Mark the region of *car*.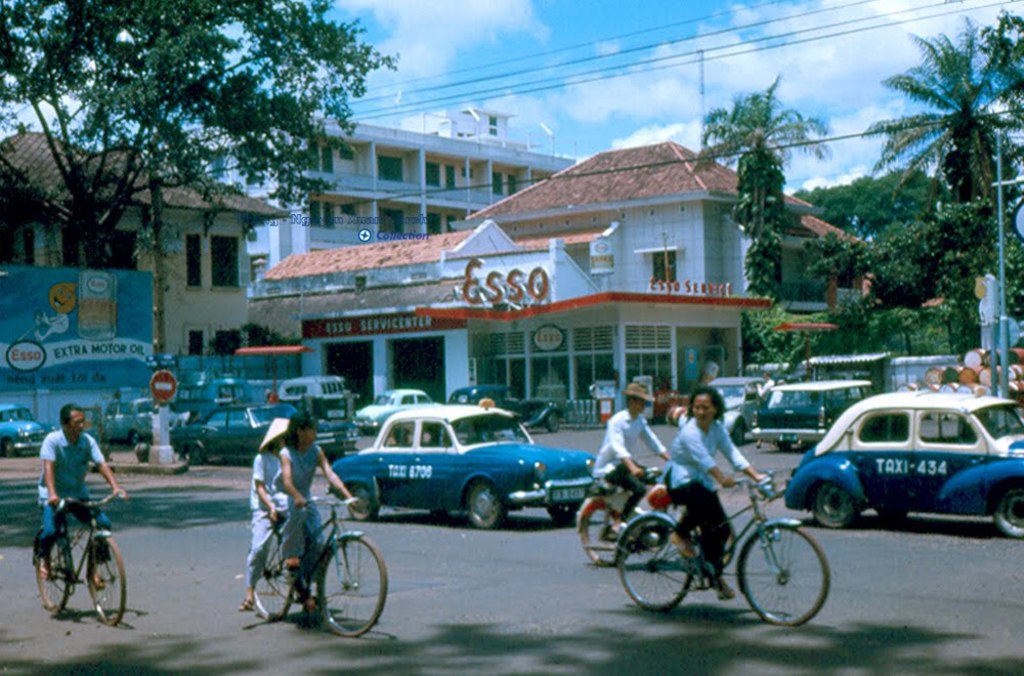
Region: [451, 382, 561, 428].
